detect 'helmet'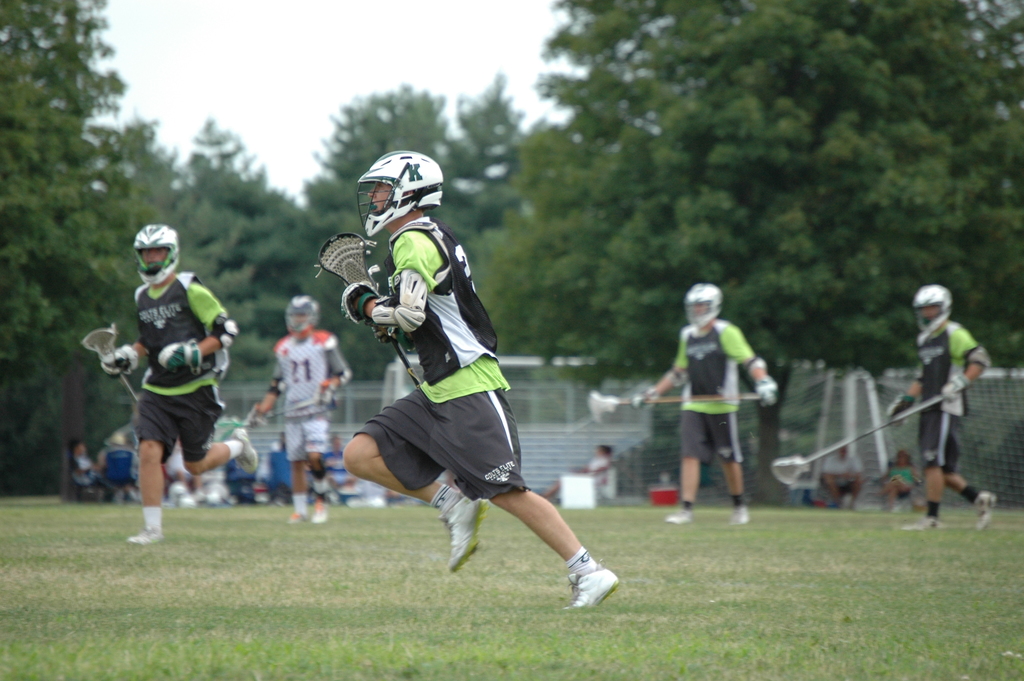
<region>120, 217, 183, 299</region>
